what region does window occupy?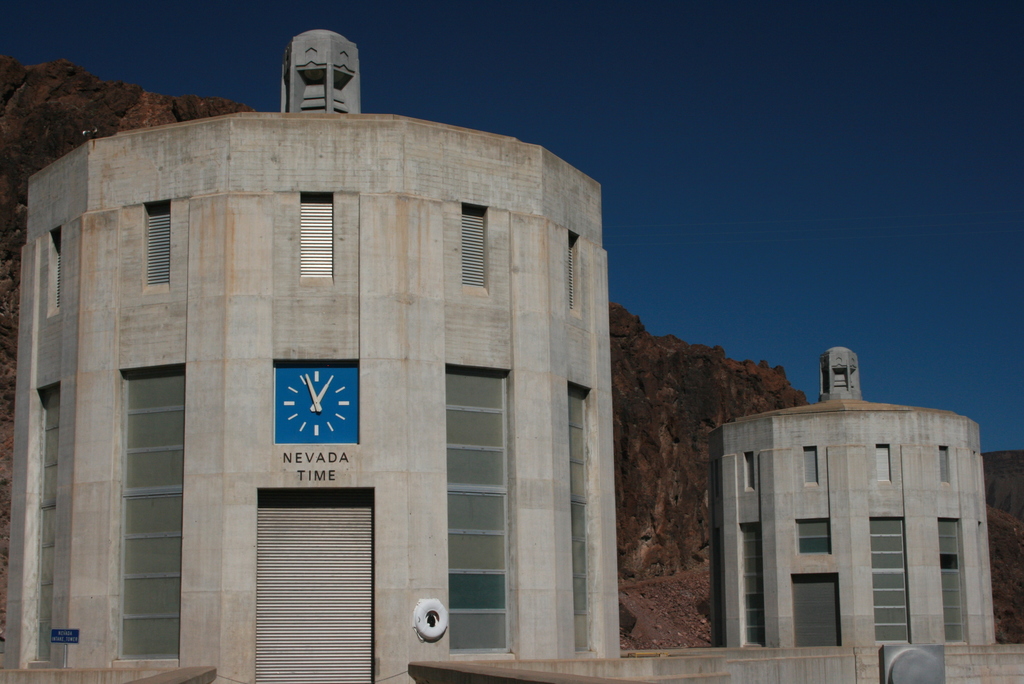
31 389 61 659.
